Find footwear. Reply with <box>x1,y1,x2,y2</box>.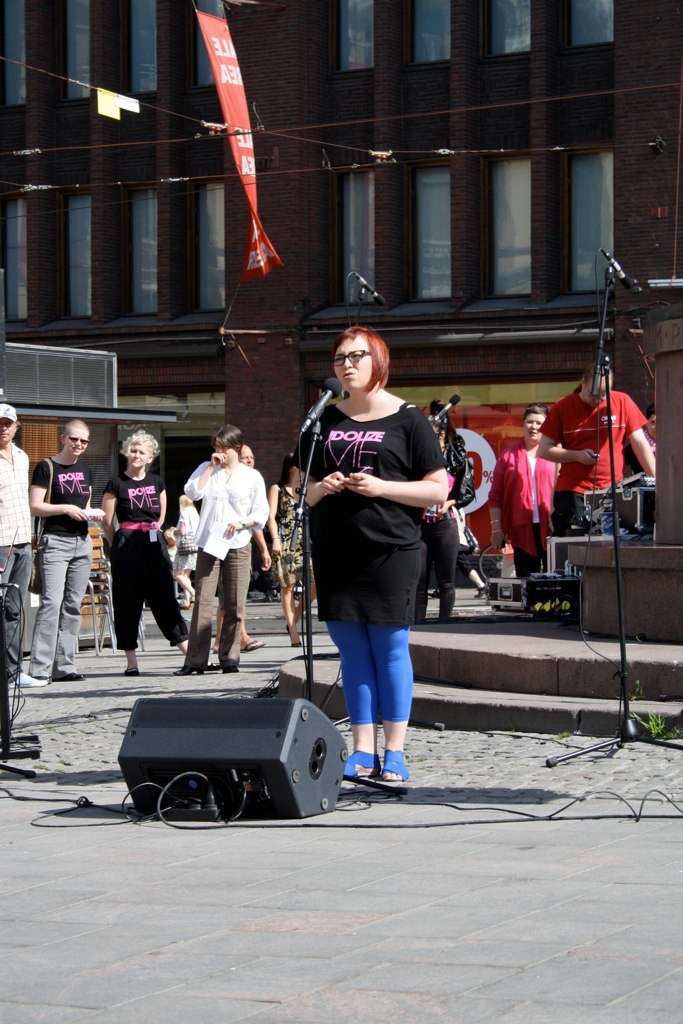
<box>288,629,300,647</box>.
